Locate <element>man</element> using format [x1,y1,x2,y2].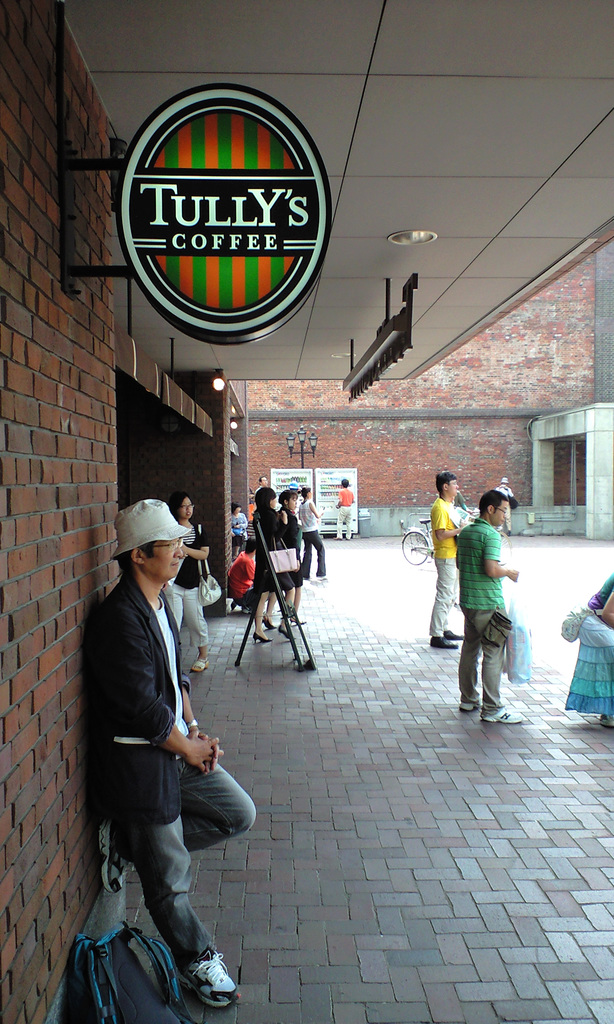
[417,476,453,673].
